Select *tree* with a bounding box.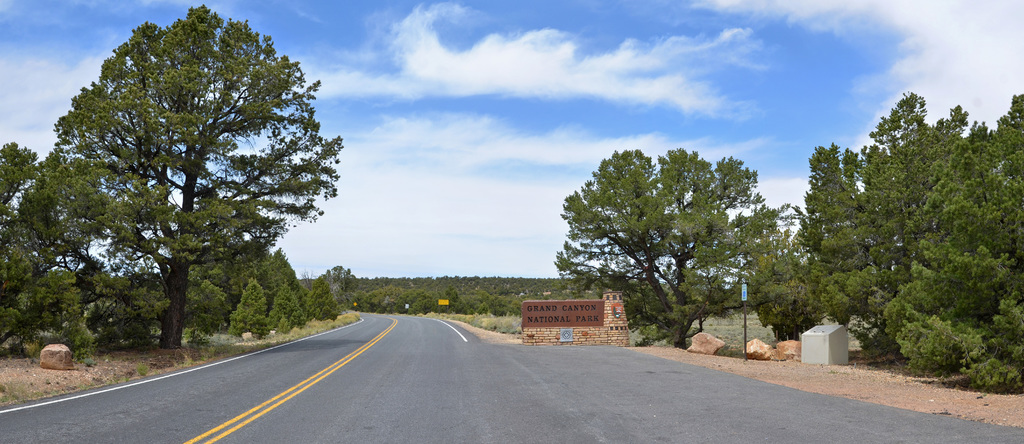
bbox=(472, 276, 500, 313).
